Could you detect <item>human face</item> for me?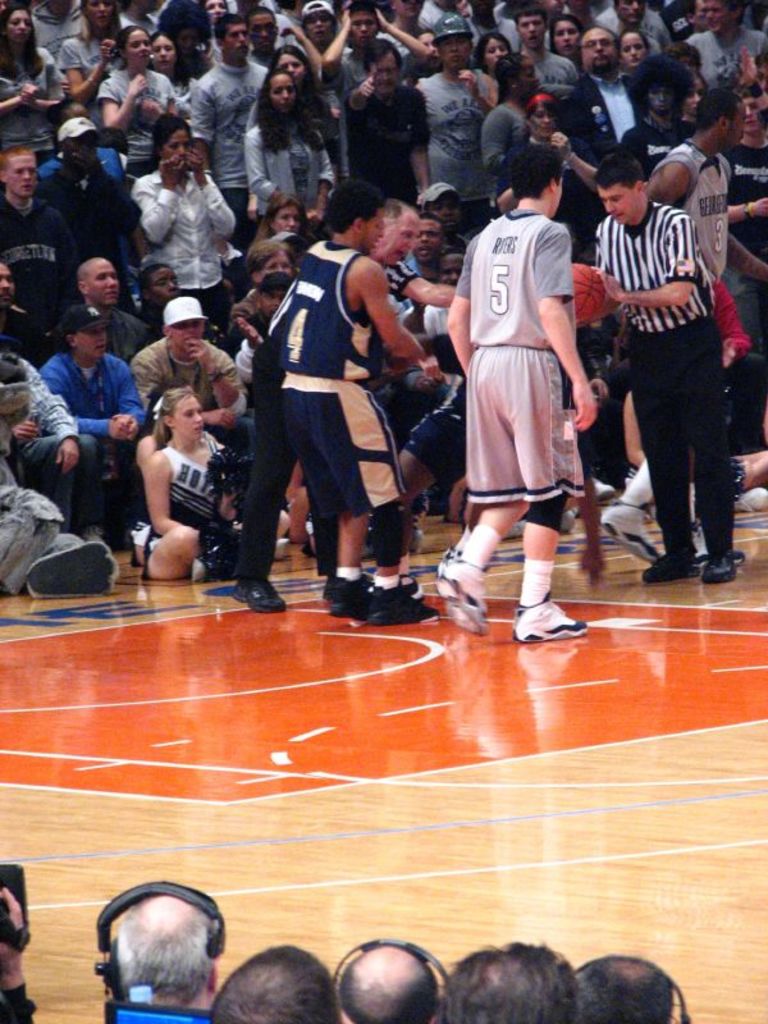
Detection result: bbox=(148, 269, 172, 310).
